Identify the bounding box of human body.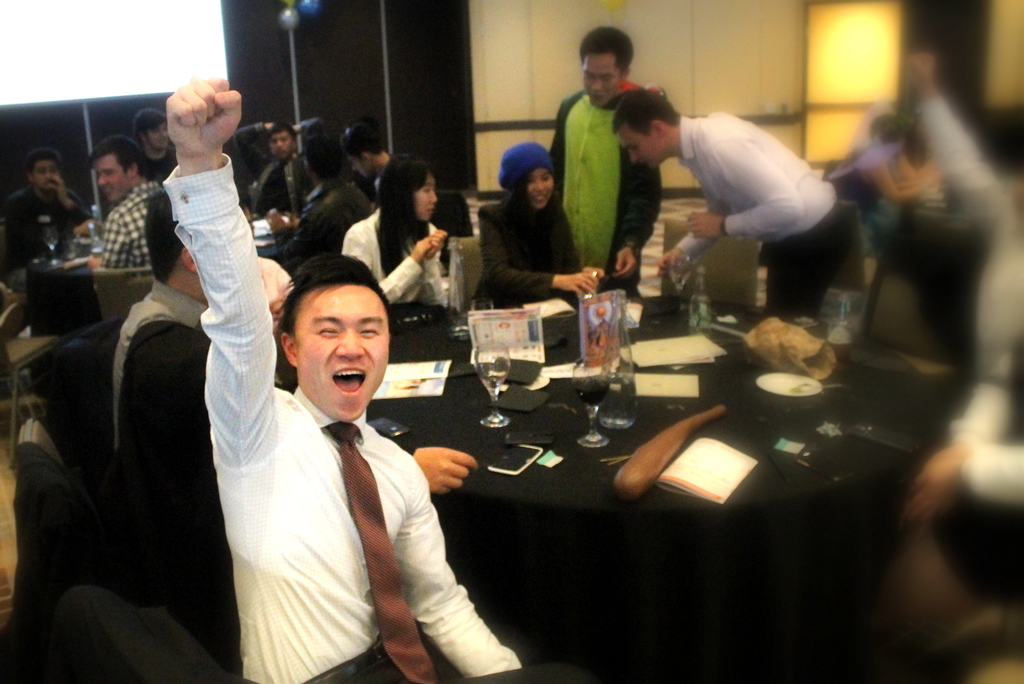
(left=160, top=77, right=527, bottom=683).
